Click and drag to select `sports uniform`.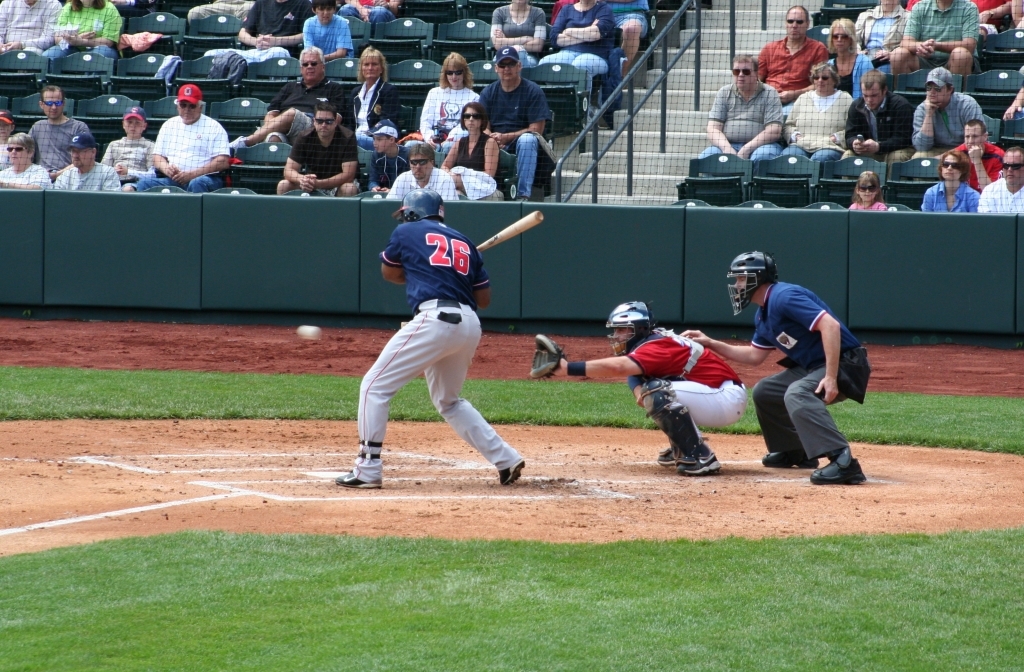
Selection: 335 187 523 483.
